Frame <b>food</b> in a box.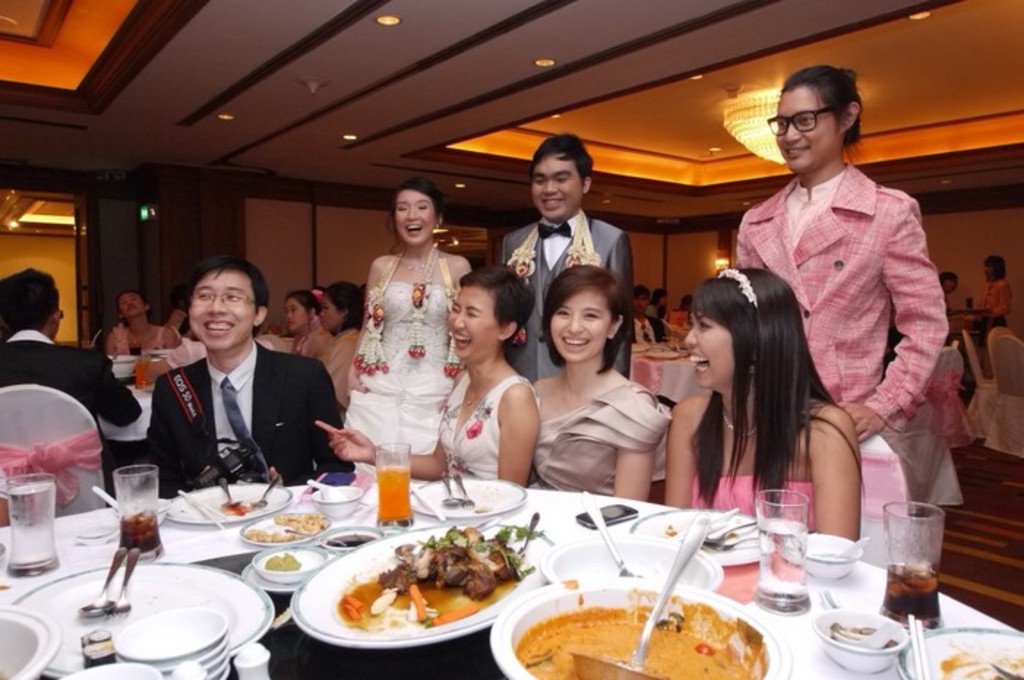
detection(660, 519, 676, 543).
